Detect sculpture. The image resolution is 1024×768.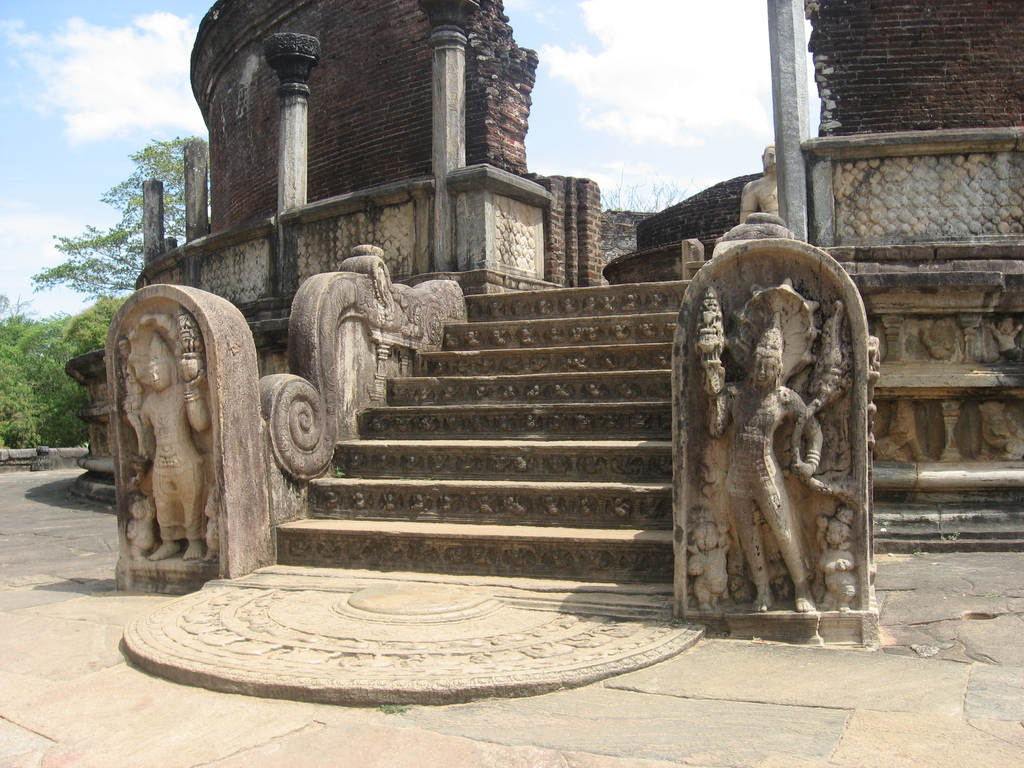
Rect(578, 454, 604, 477).
